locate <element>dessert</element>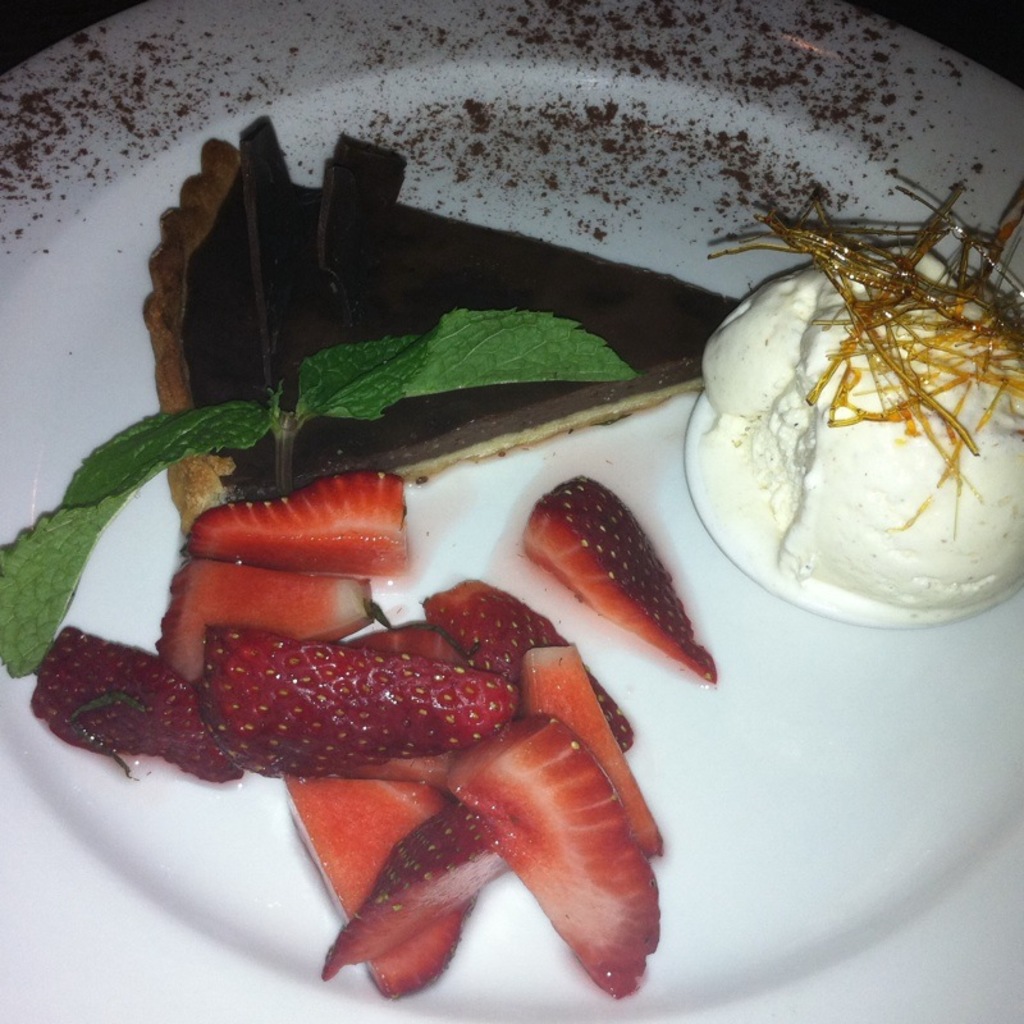
<bbox>138, 116, 755, 530</bbox>
